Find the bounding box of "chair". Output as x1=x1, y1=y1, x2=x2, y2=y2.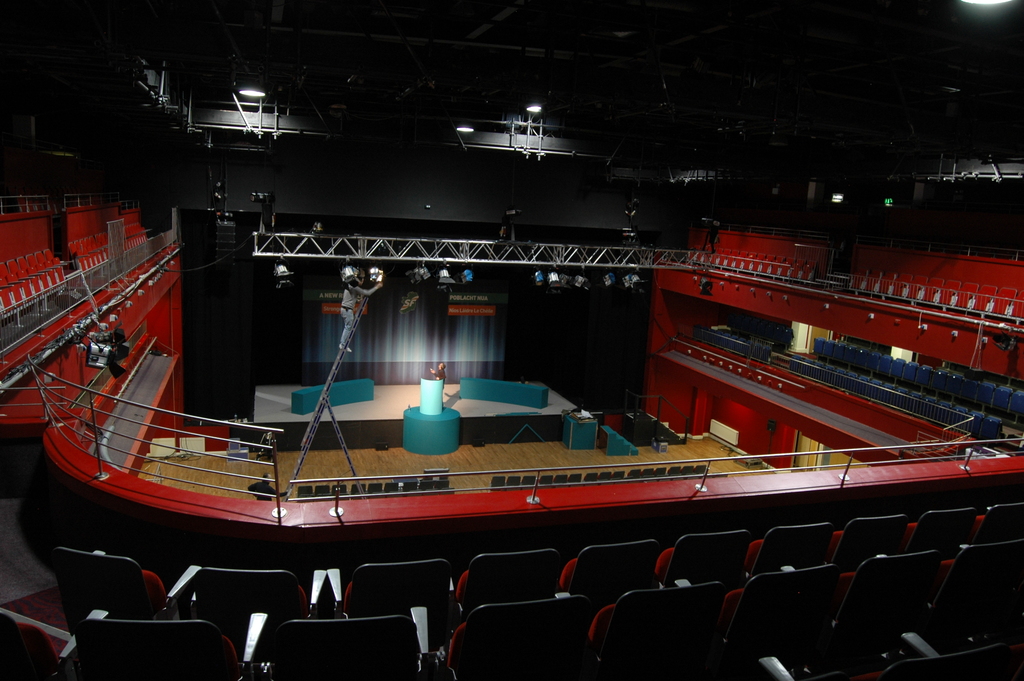
x1=309, y1=483, x2=334, y2=502.
